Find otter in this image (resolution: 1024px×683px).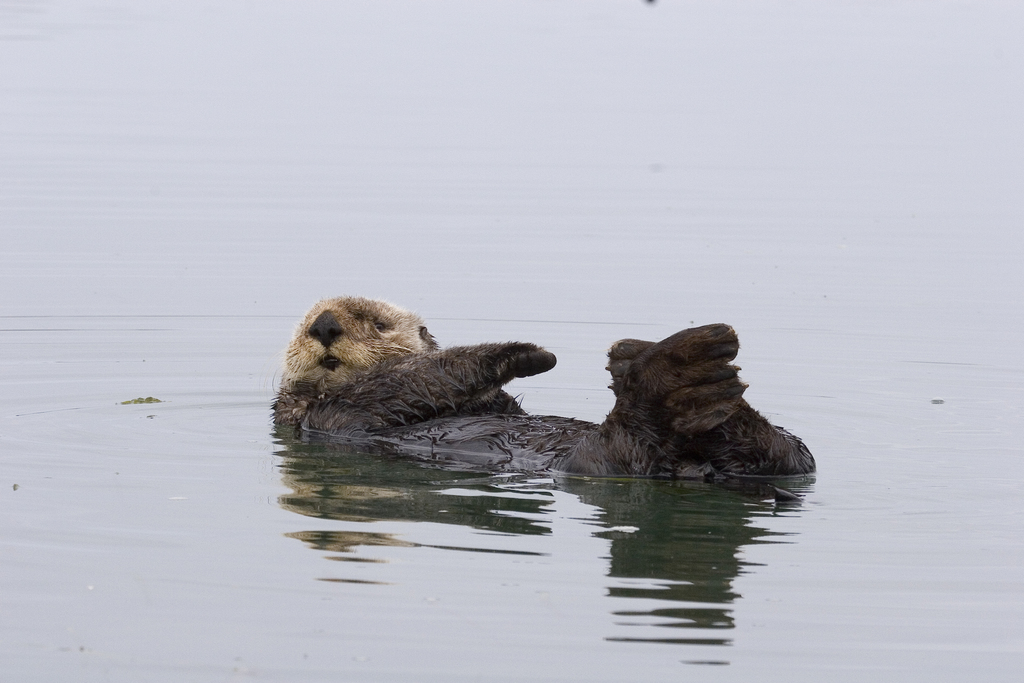
region(269, 288, 815, 481).
